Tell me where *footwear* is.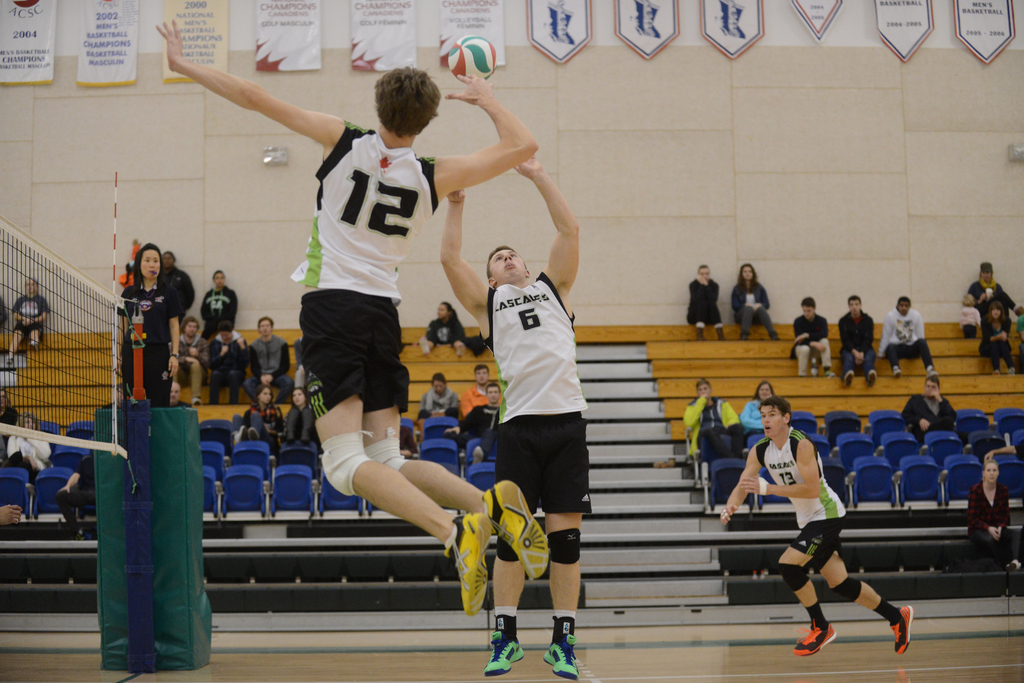
*footwear* is at crop(893, 604, 914, 654).
